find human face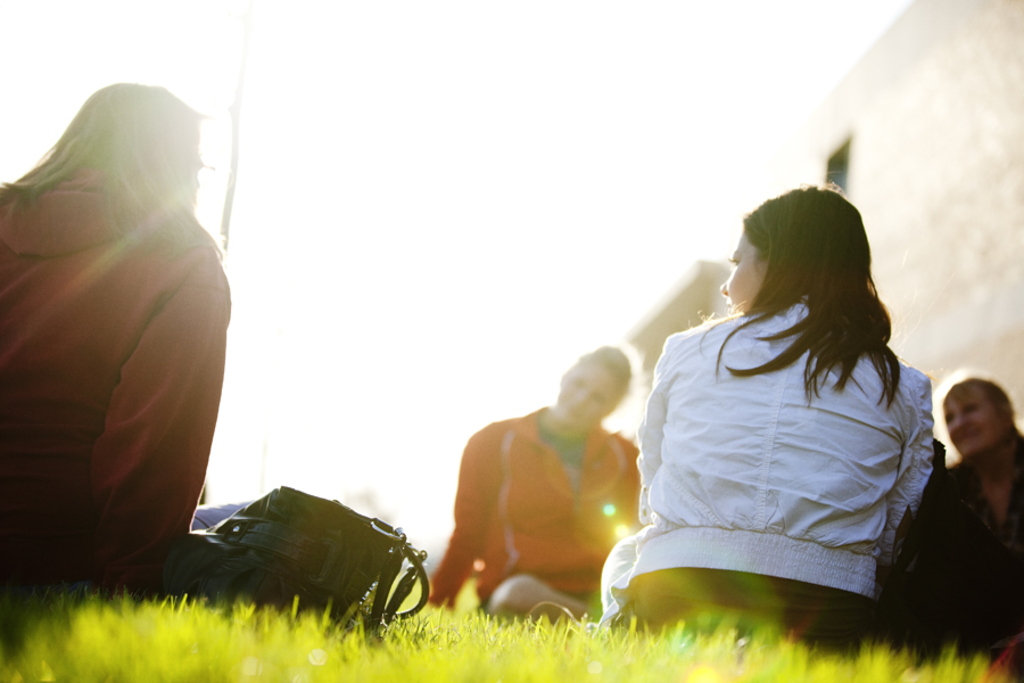
(left=719, top=230, right=777, bottom=316)
